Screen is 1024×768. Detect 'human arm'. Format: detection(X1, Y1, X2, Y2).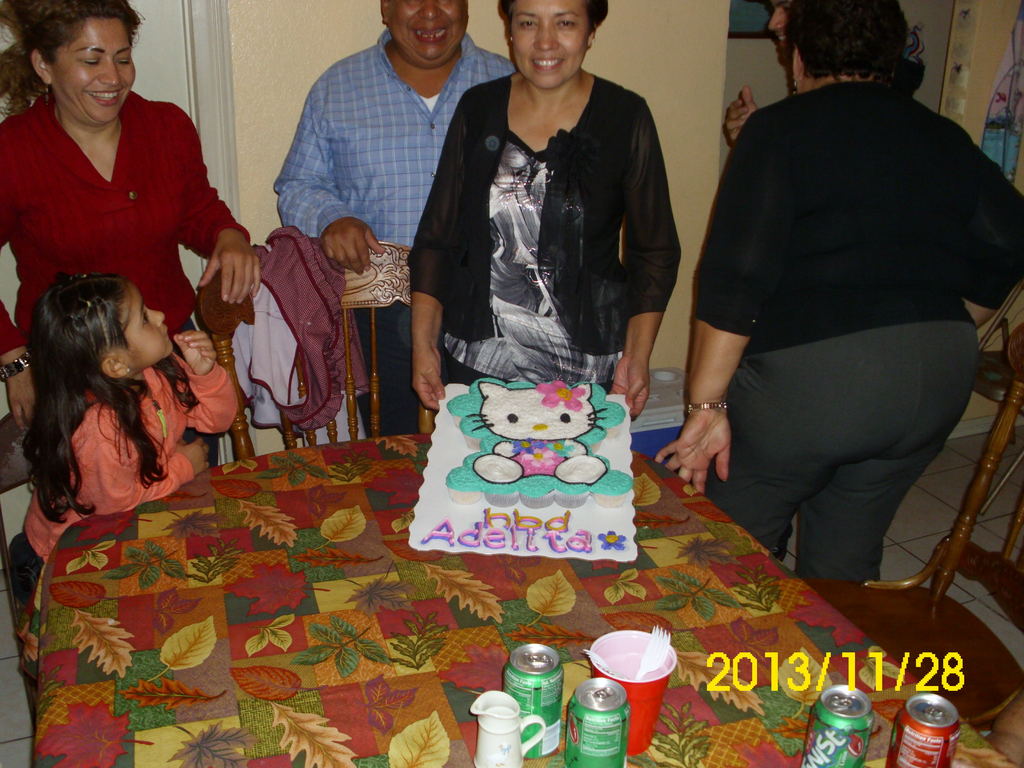
detection(70, 429, 216, 508).
